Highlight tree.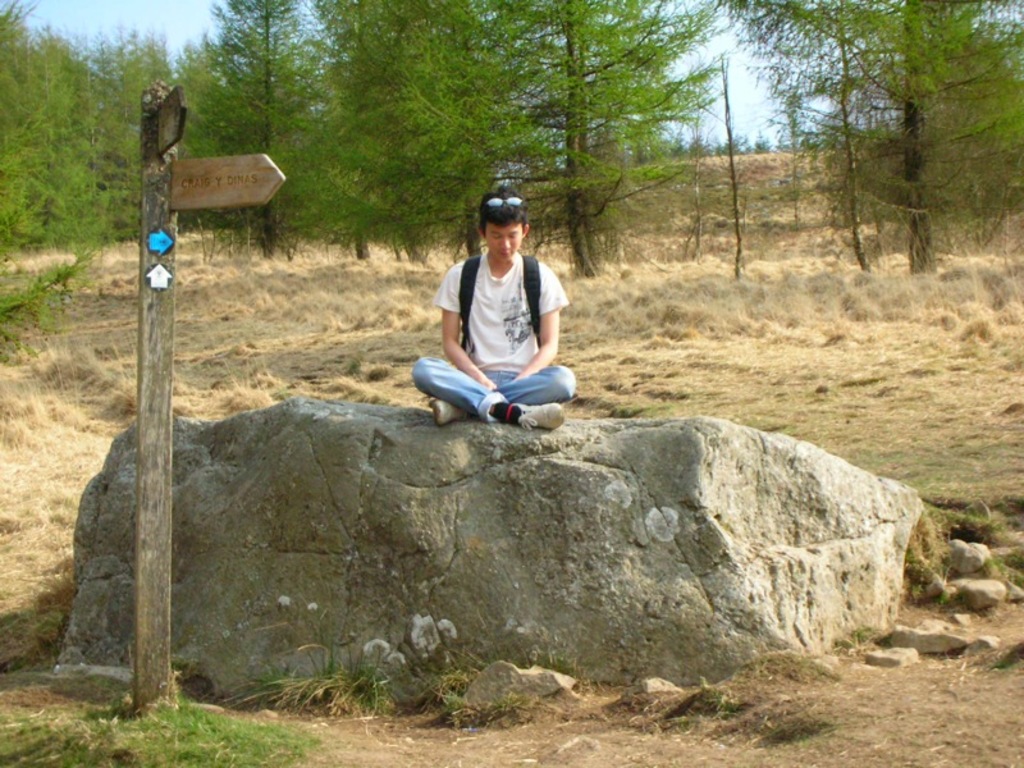
Highlighted region: region(0, 0, 119, 338).
